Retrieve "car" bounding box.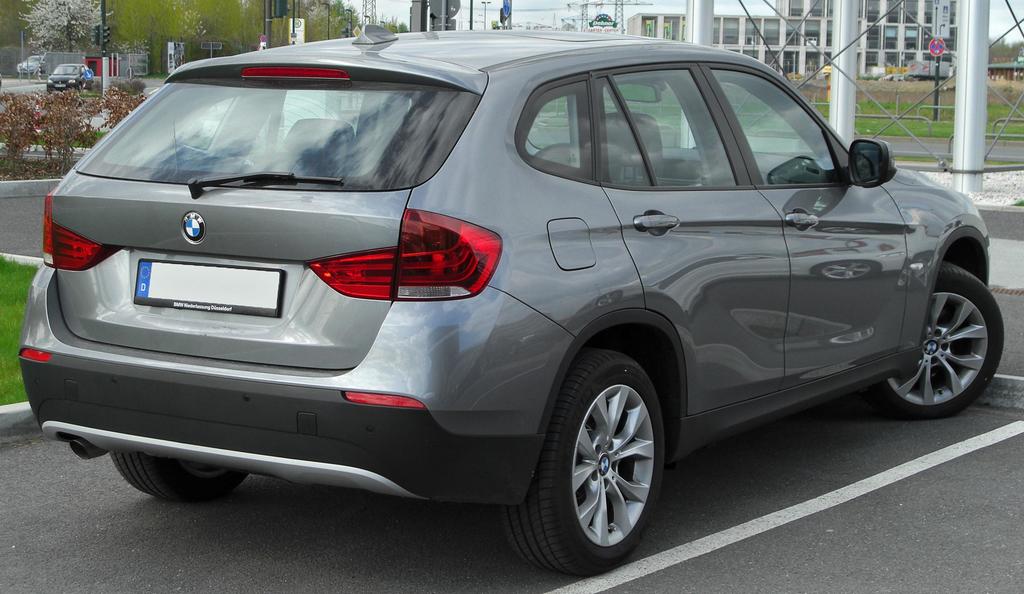
Bounding box: 0, 72, 3, 89.
